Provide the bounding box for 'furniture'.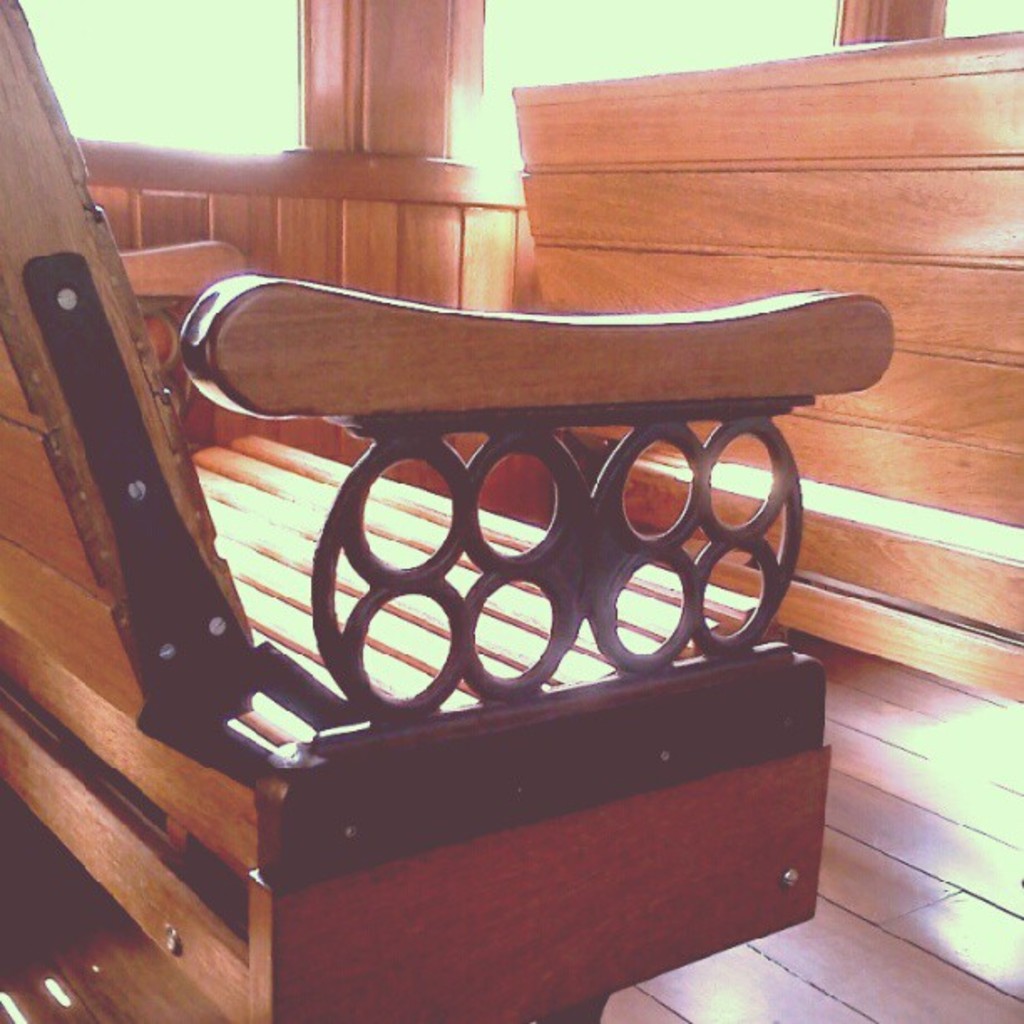
[0,0,897,1022].
